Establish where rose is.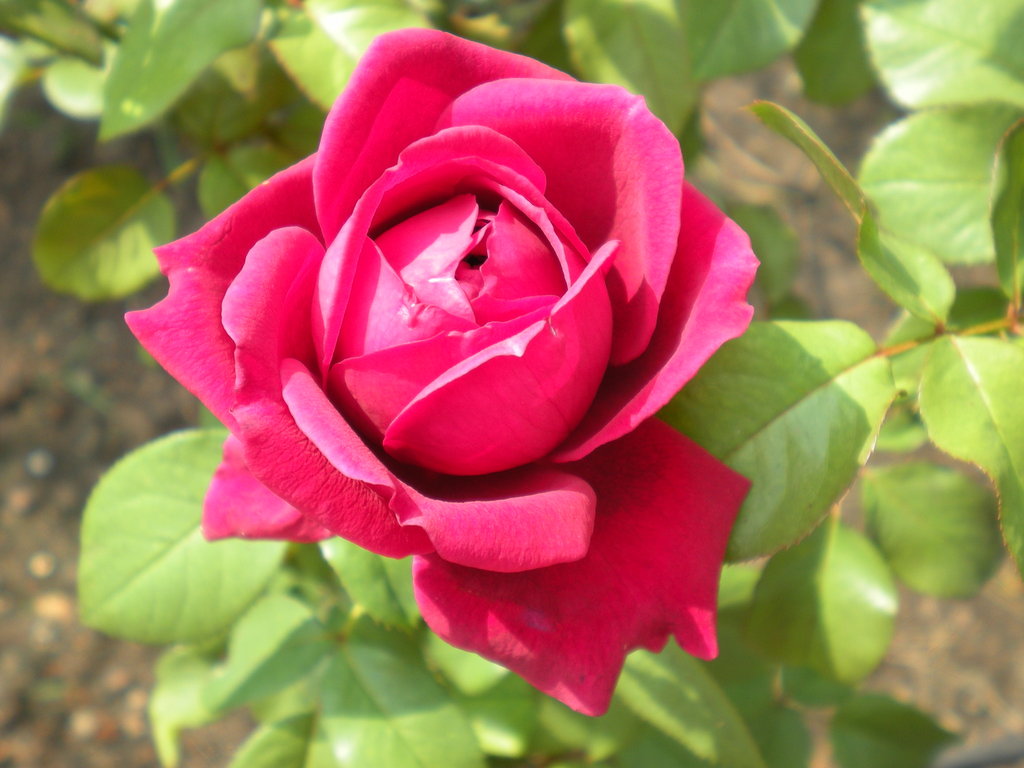
Established at left=117, top=22, right=751, bottom=723.
